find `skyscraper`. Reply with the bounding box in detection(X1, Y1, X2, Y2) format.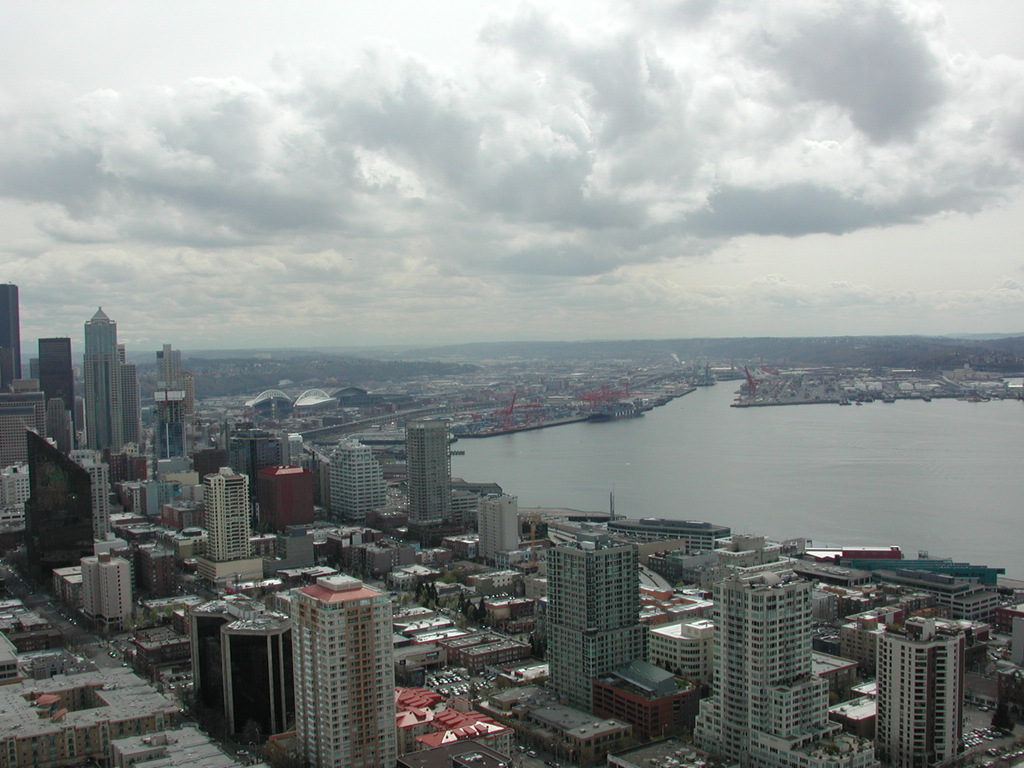
detection(185, 583, 263, 713).
